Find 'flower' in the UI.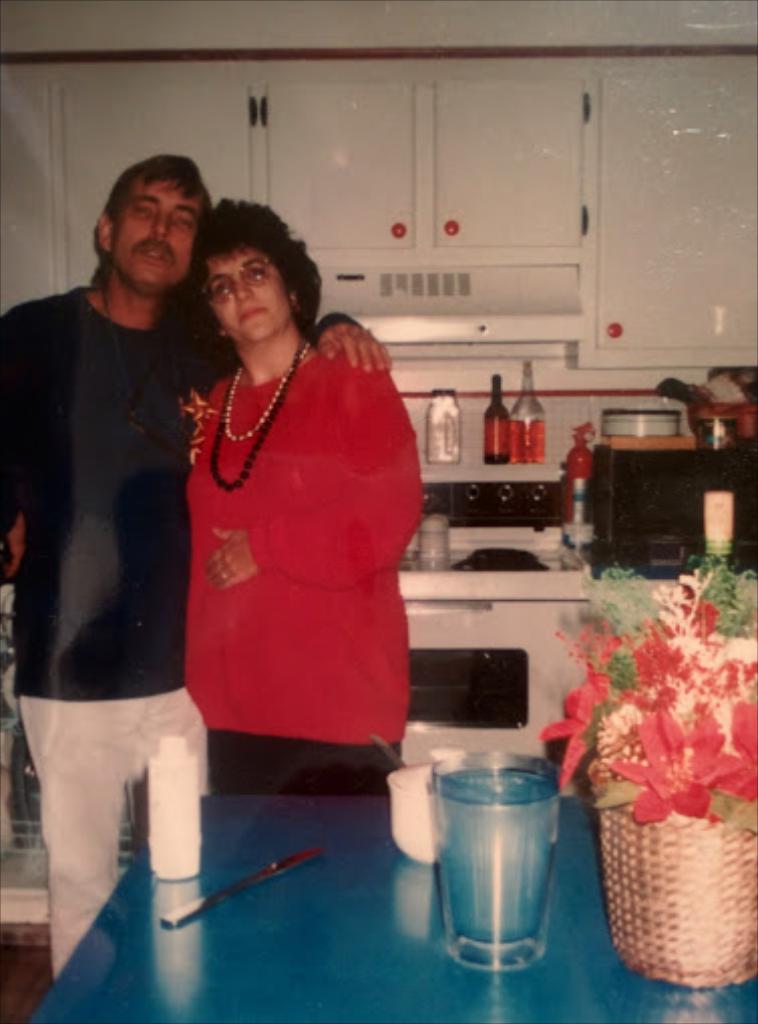
UI element at crop(712, 698, 756, 801).
